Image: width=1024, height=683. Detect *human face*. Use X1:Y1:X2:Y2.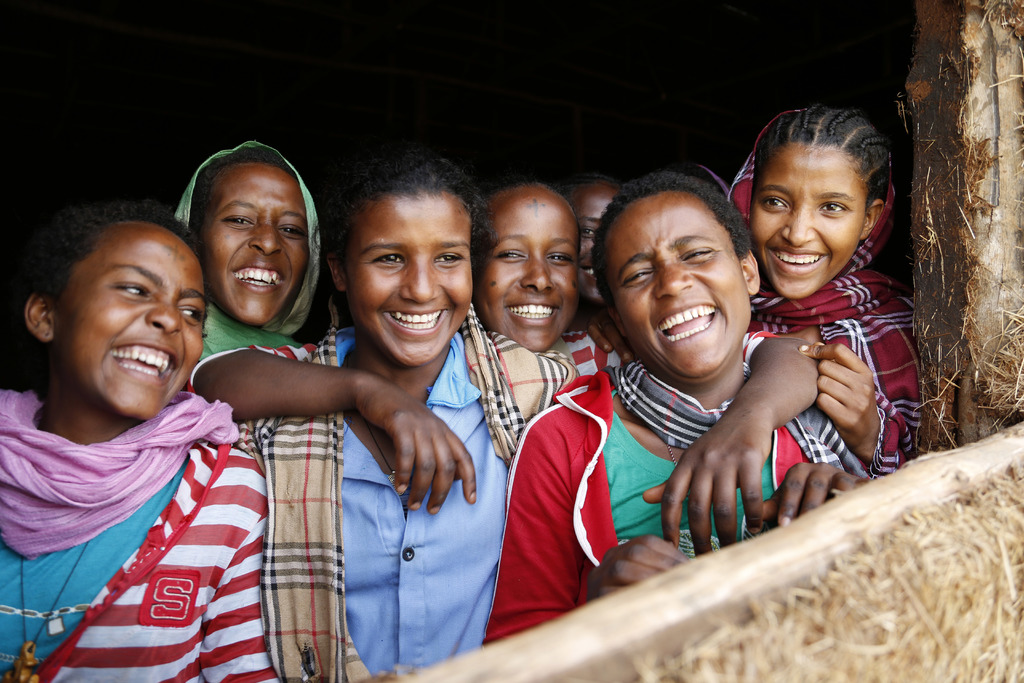
605:189:753:377.
